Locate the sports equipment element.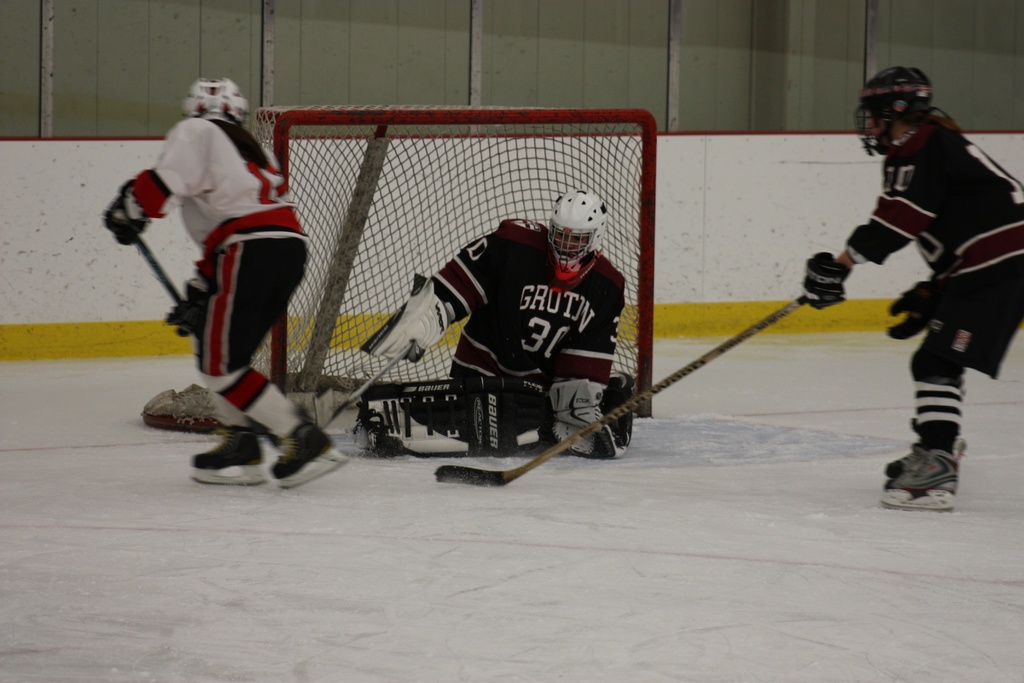
Element bbox: locate(847, 64, 937, 160).
